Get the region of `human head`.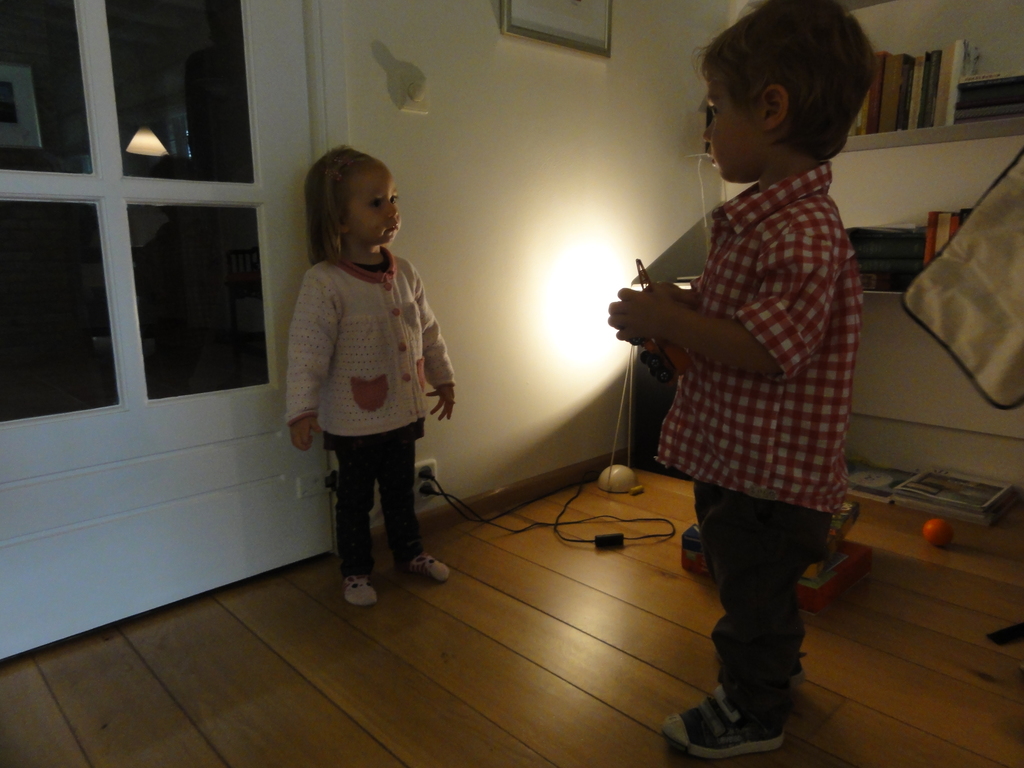
pyautogui.locateOnScreen(698, 0, 874, 178).
